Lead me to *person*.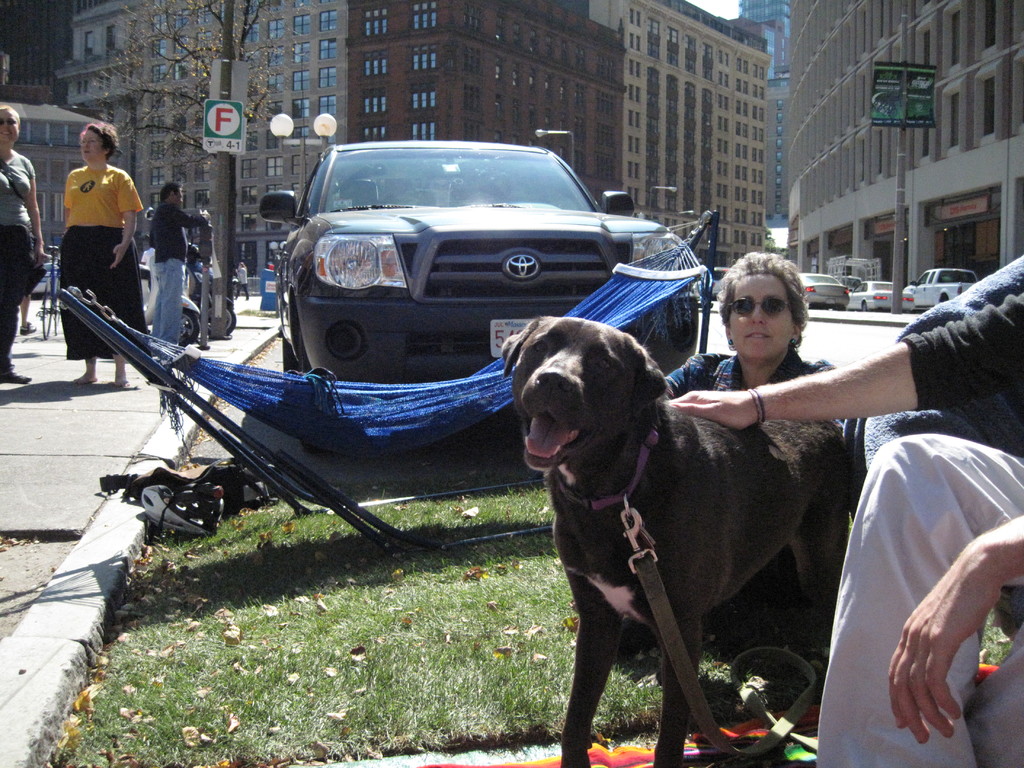
Lead to crop(679, 296, 1023, 767).
